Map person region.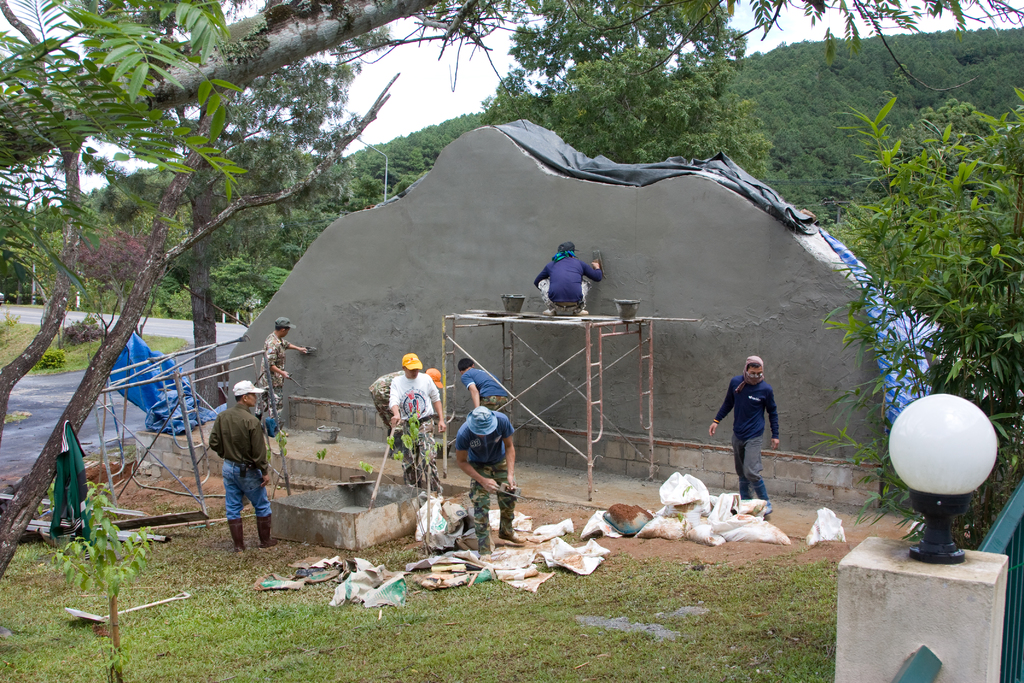
Mapped to pyautogui.locateOnScreen(456, 400, 524, 549).
